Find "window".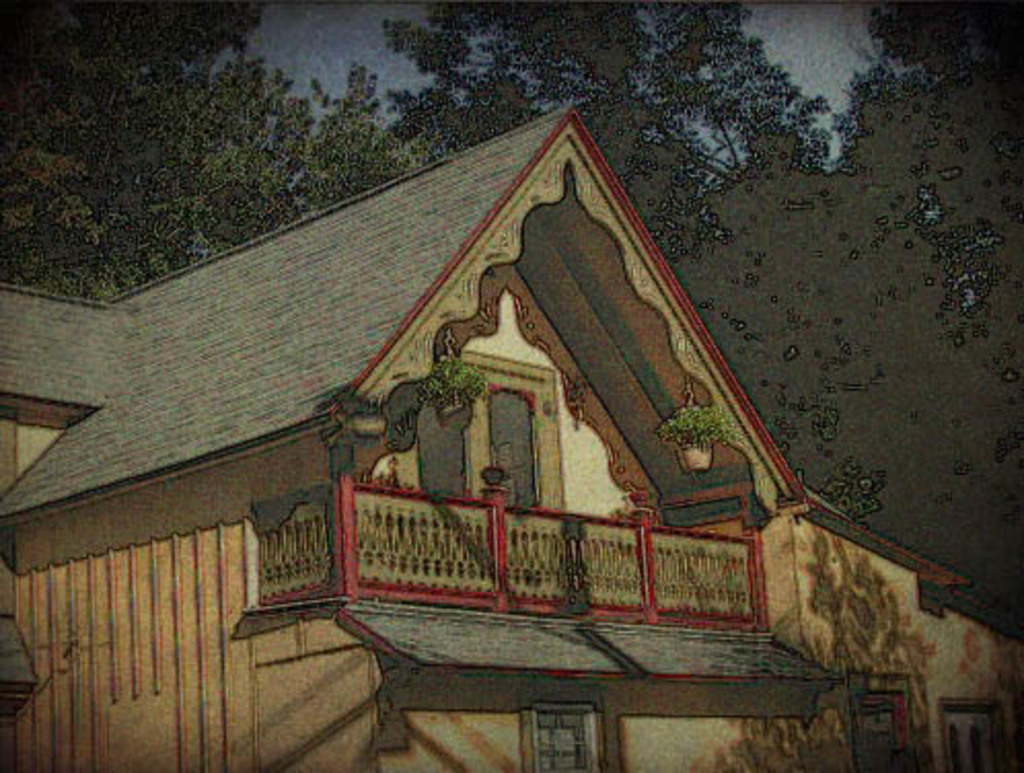
{"left": 520, "top": 705, "right": 617, "bottom": 771}.
